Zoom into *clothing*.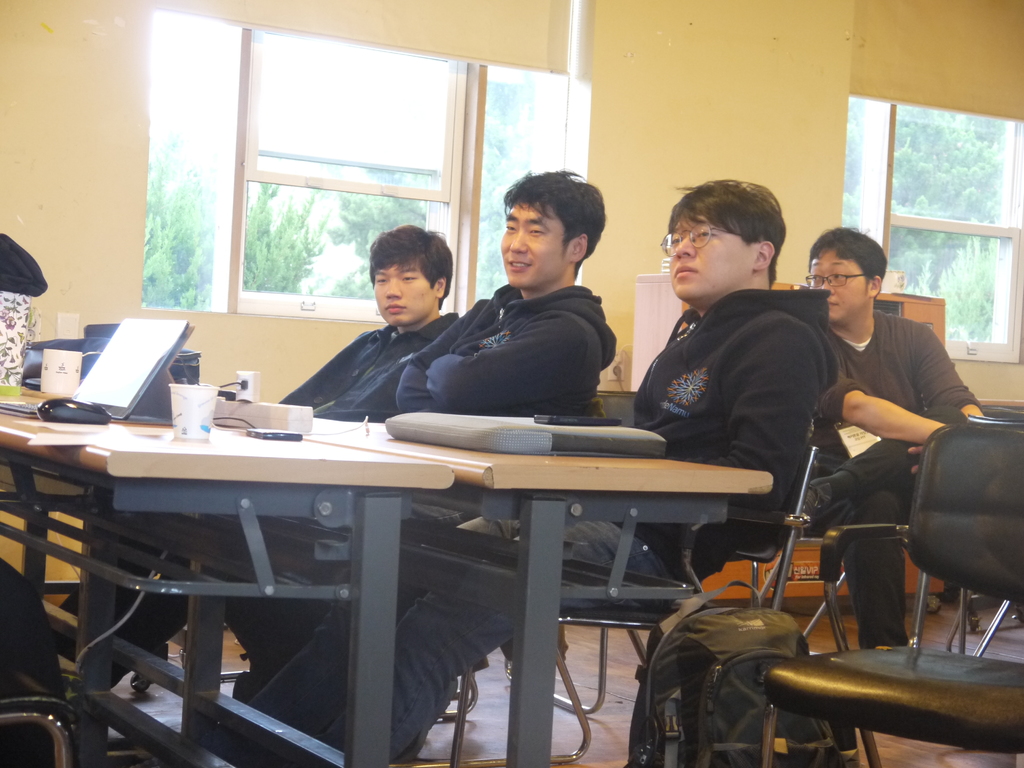
Zoom target: x1=170 y1=308 x2=462 y2=657.
